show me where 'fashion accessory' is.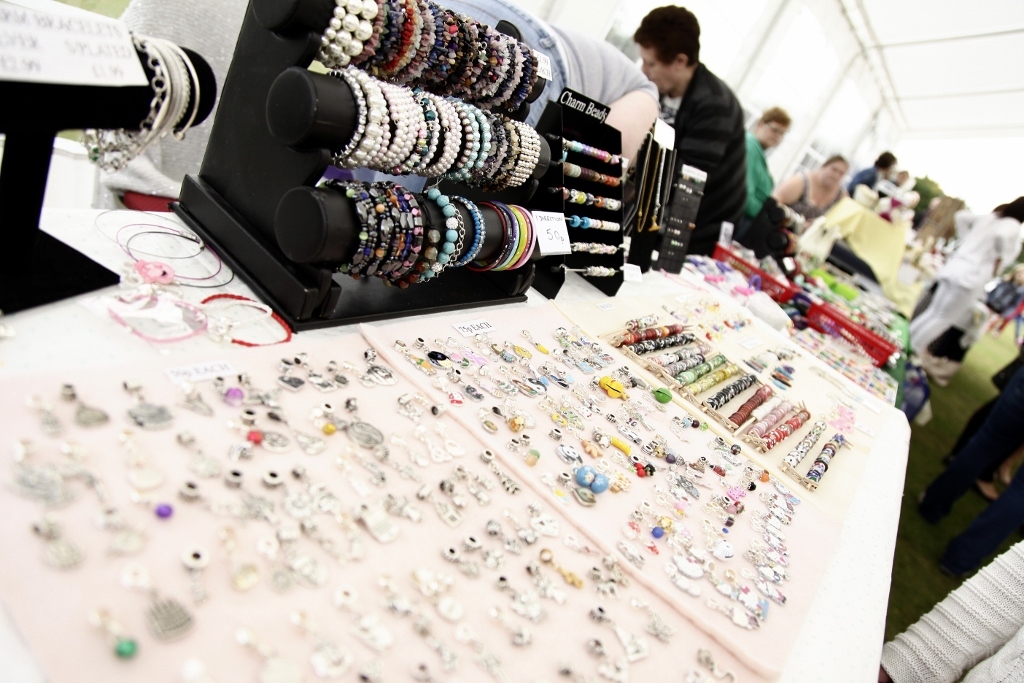
'fashion accessory' is at [x1=275, y1=357, x2=306, y2=398].
